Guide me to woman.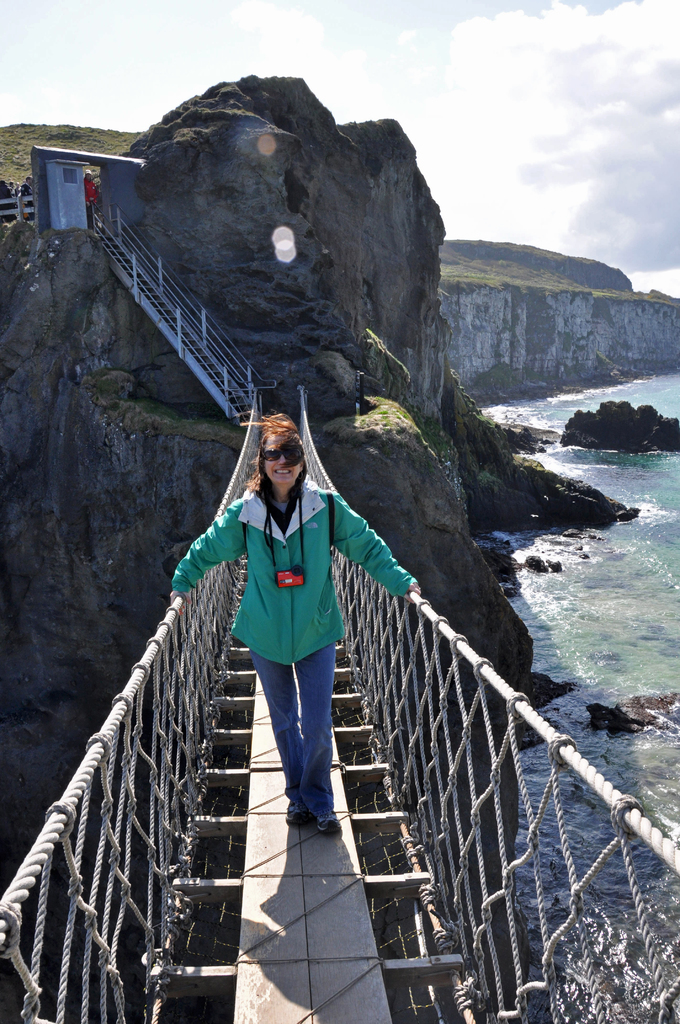
Guidance: box=[161, 401, 405, 886].
